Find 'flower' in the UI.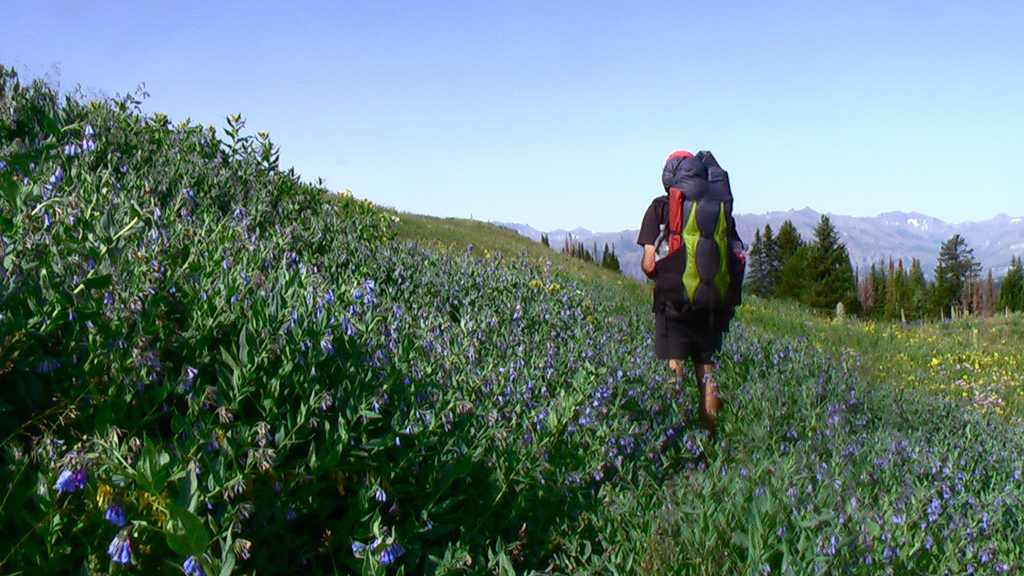
UI element at select_region(374, 532, 407, 568).
